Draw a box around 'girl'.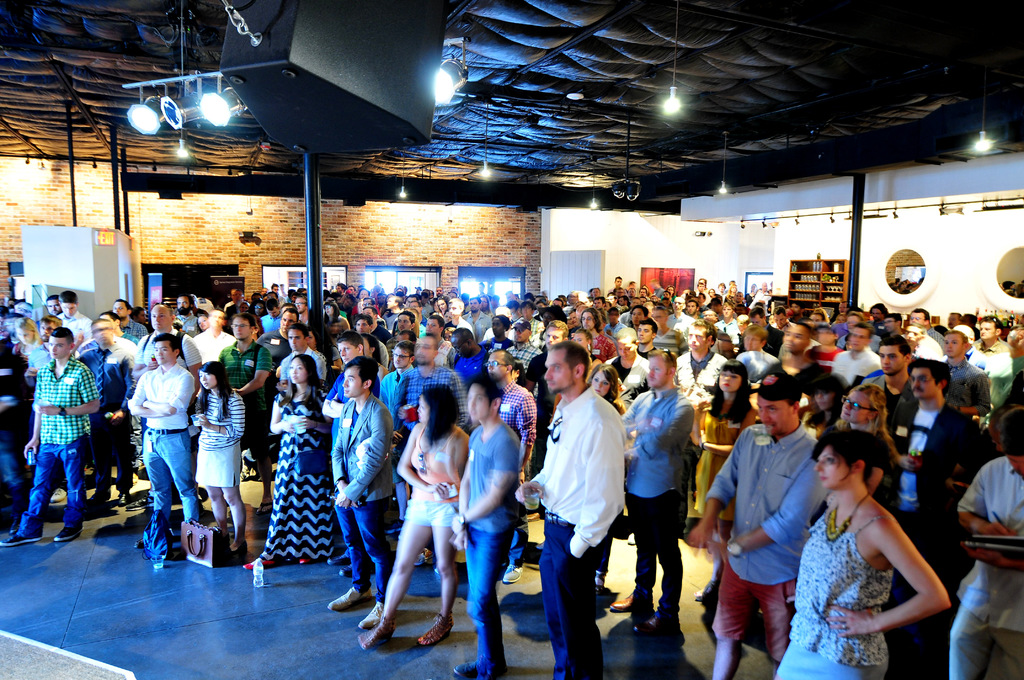
region(586, 359, 632, 597).
